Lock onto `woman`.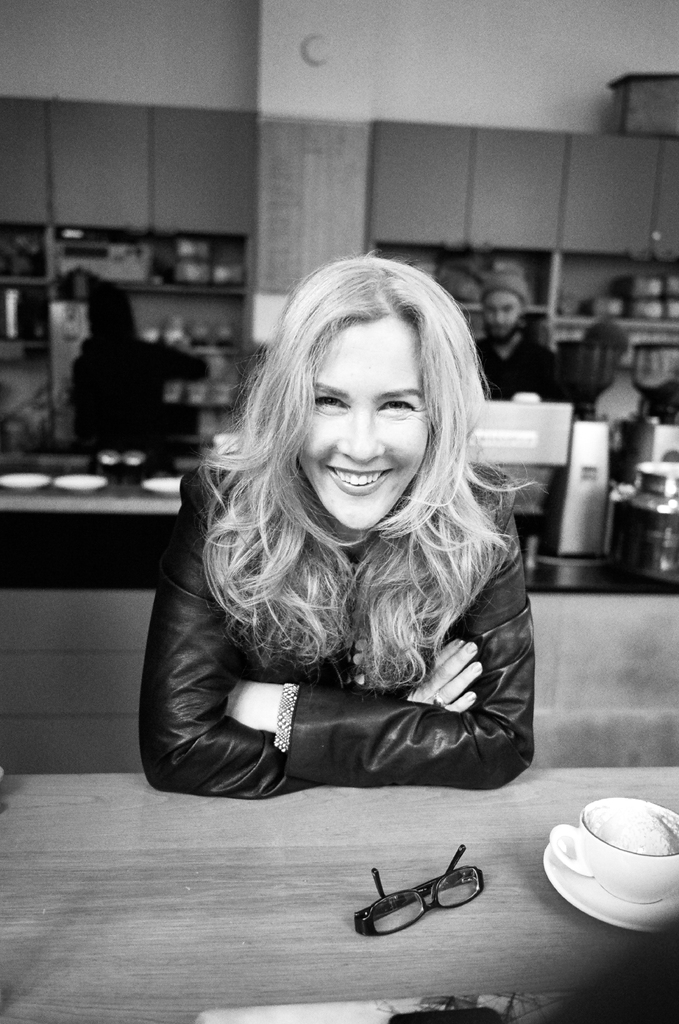
Locked: (118, 239, 567, 852).
